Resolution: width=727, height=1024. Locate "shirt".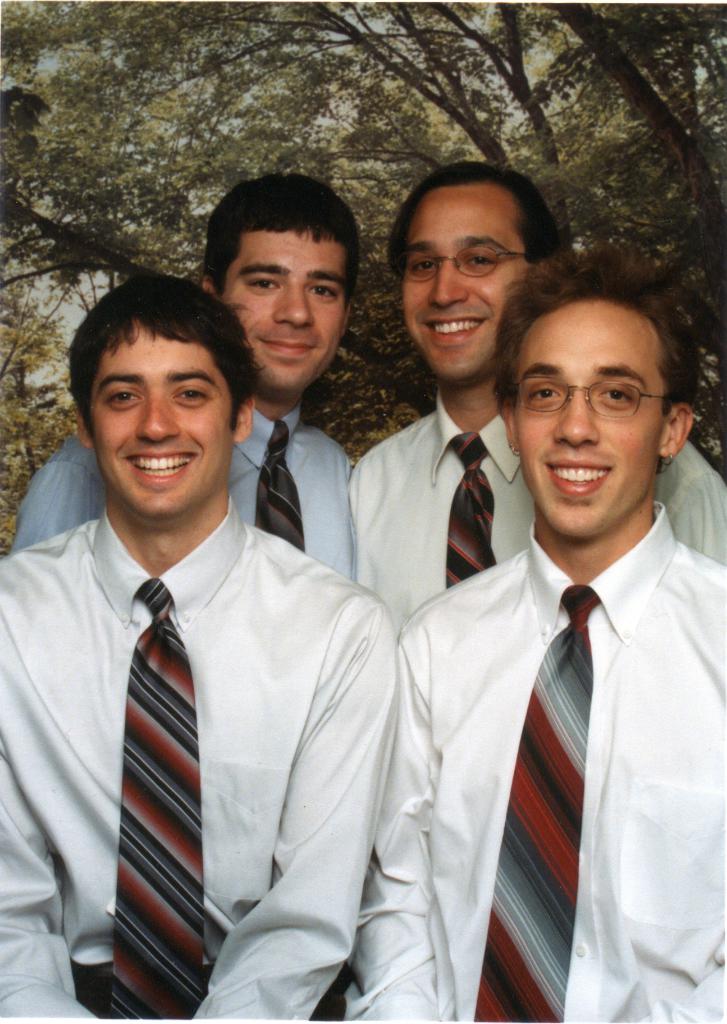
[9,400,359,582].
